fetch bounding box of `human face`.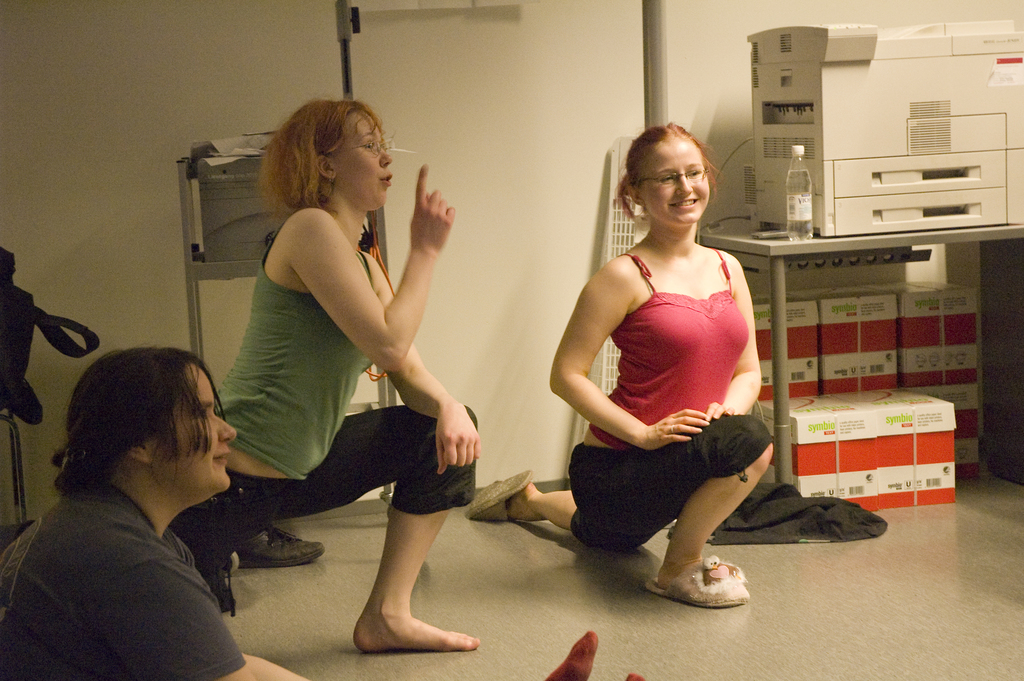
Bbox: <bbox>640, 136, 714, 220</bbox>.
